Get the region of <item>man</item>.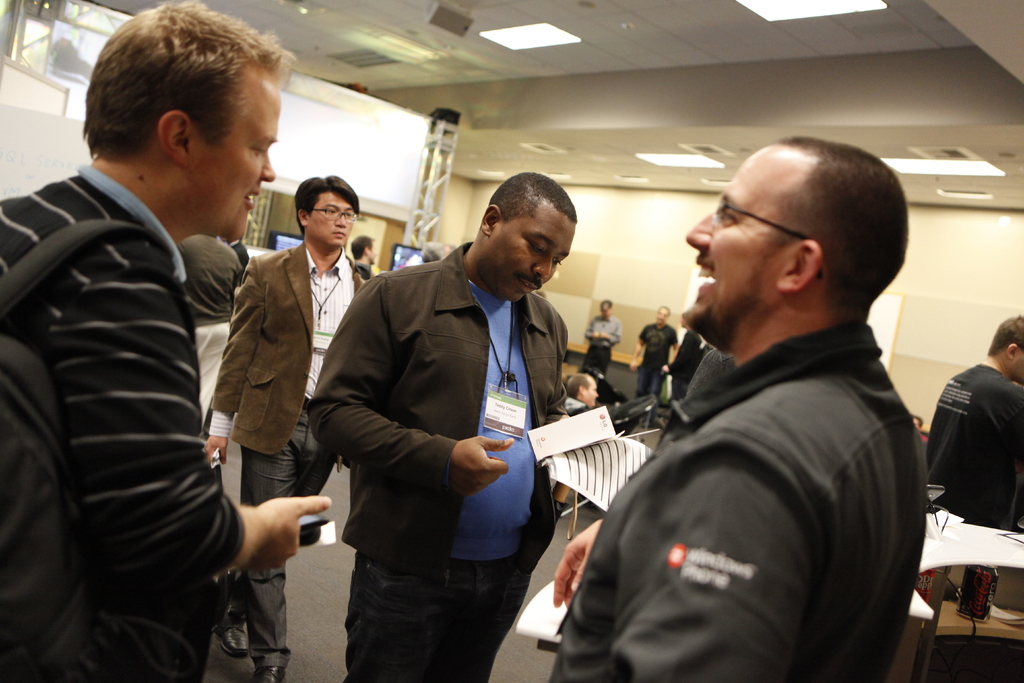
0,0,332,682.
